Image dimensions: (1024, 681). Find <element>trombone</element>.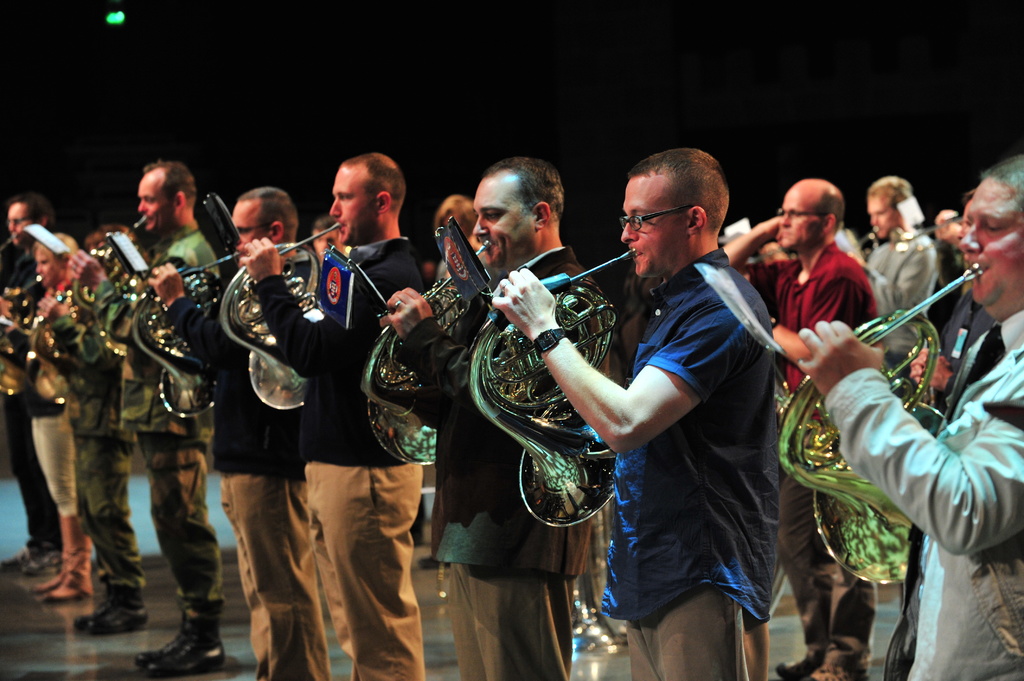
4,246,88,406.
